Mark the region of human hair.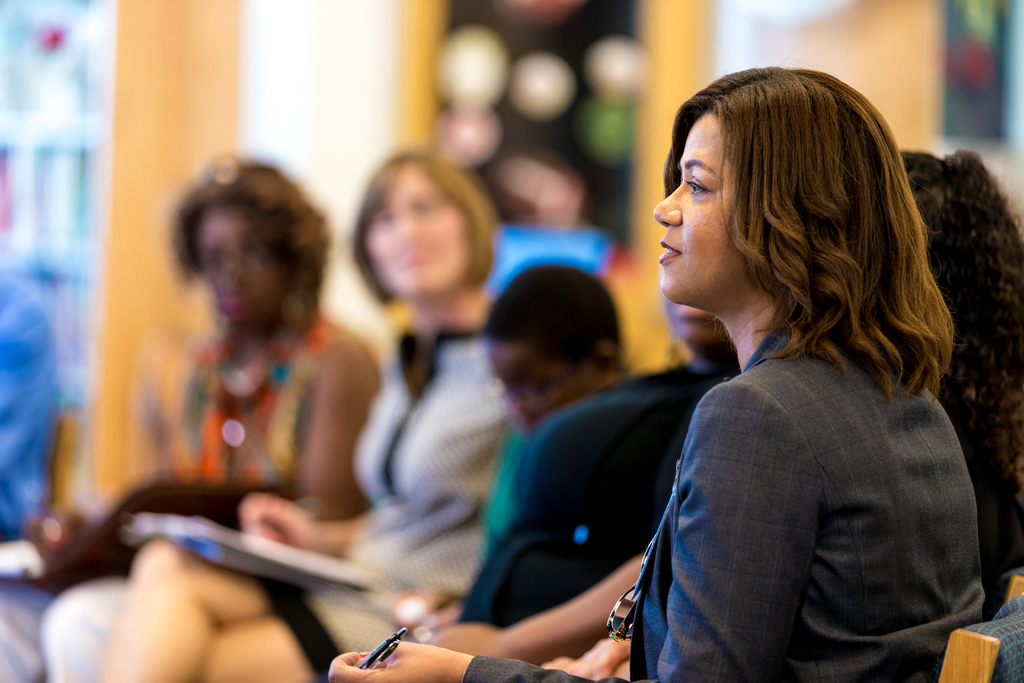
Region: [x1=647, y1=69, x2=946, y2=423].
